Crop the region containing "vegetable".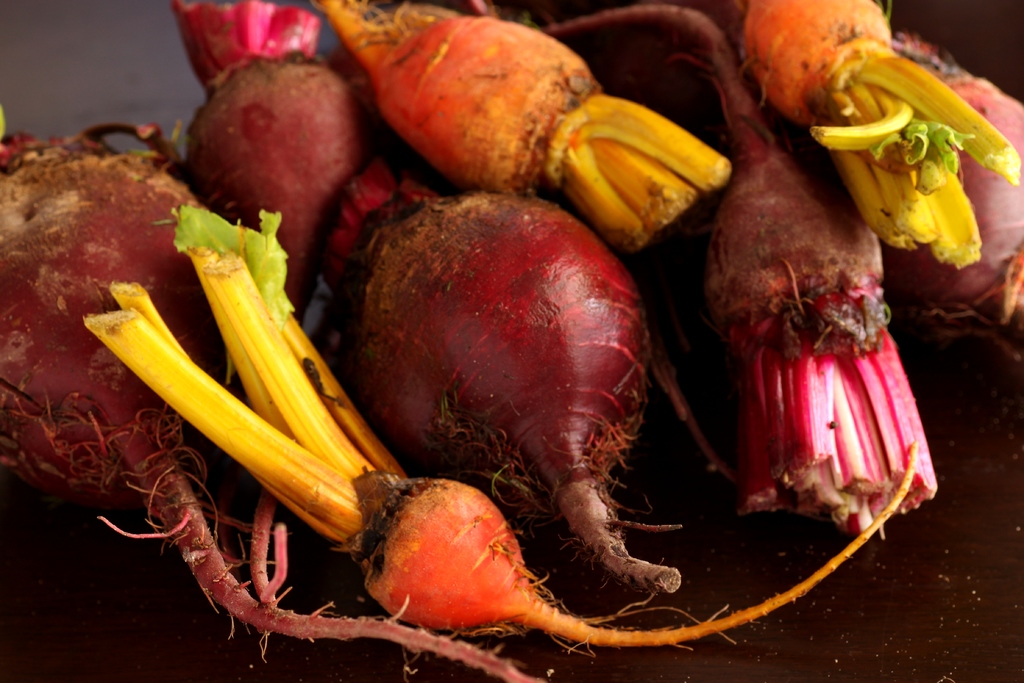
Crop region: detection(0, 131, 543, 682).
